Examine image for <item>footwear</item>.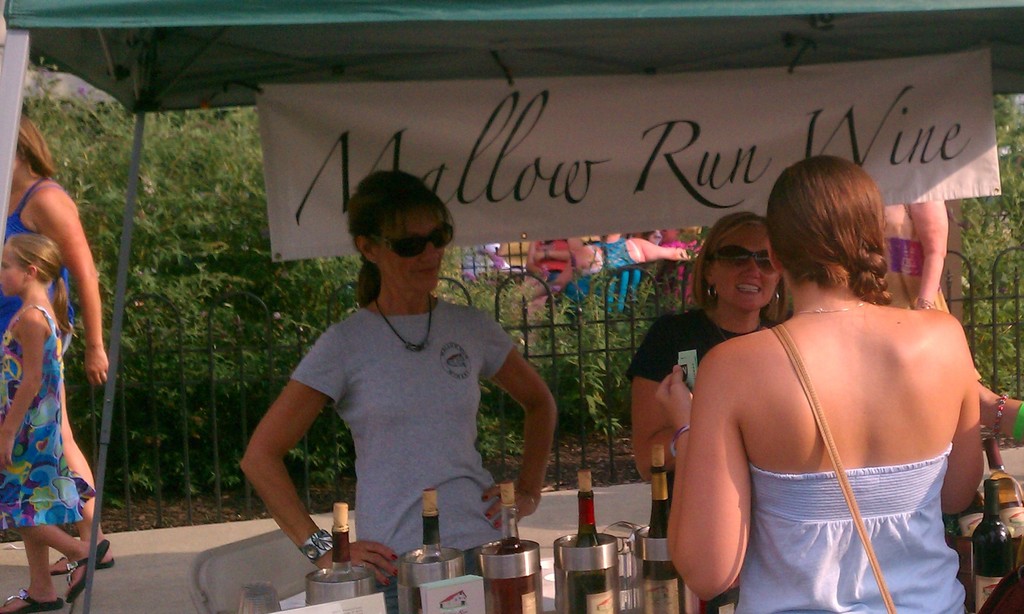
Examination result: [left=0, top=586, right=61, bottom=613].
